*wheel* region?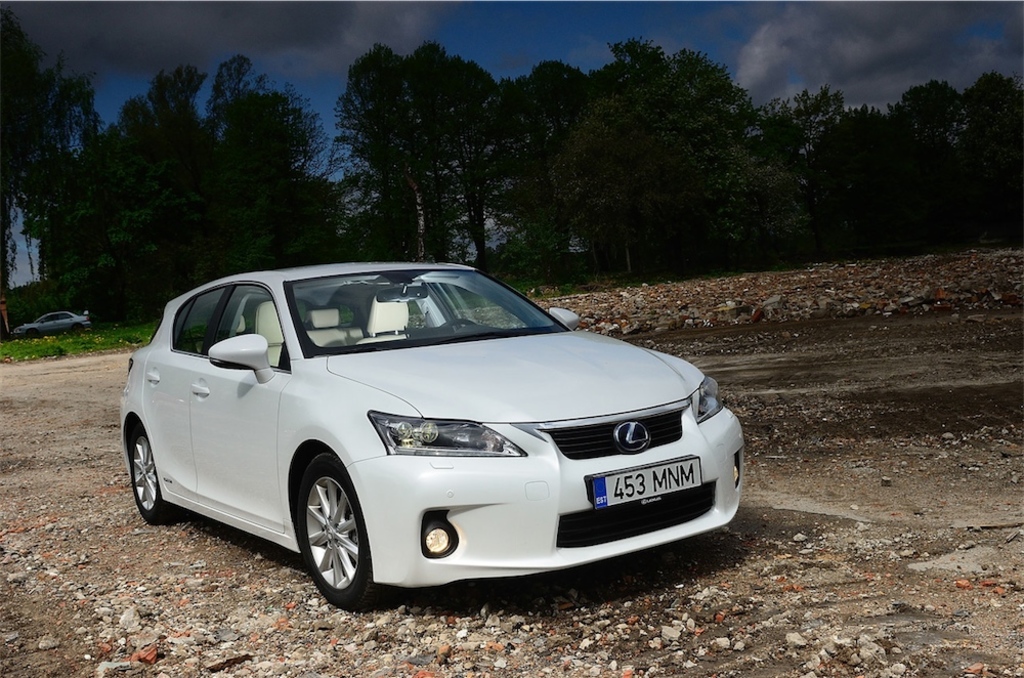
[293, 481, 368, 597]
